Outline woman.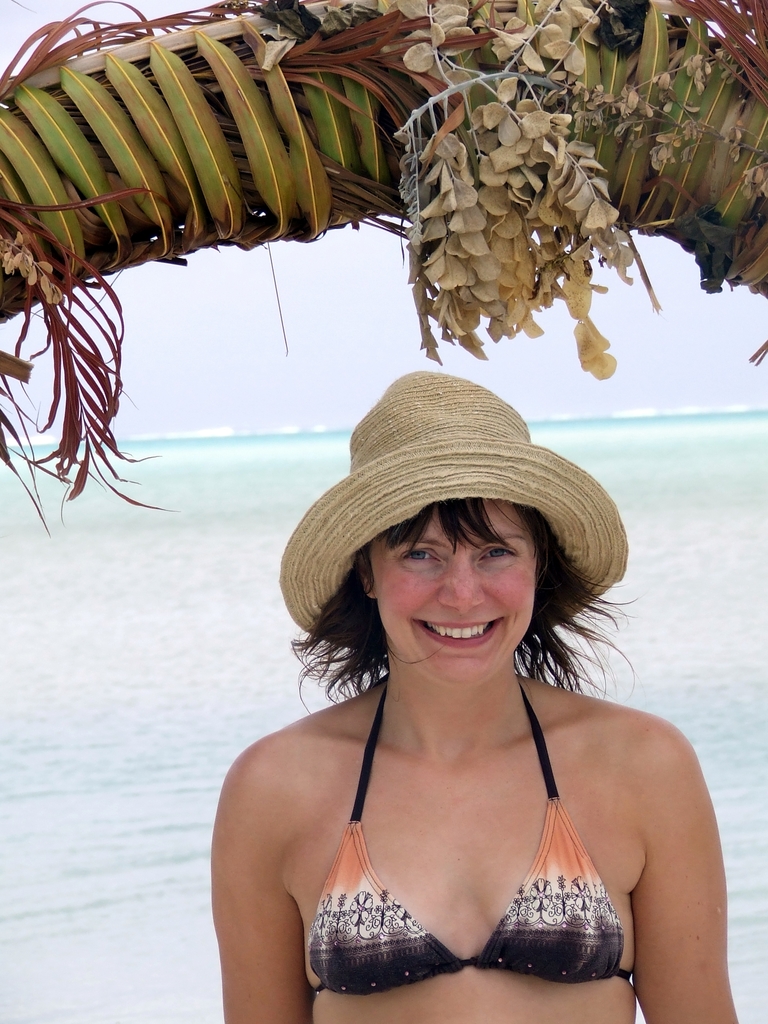
Outline: [209, 362, 708, 1023].
